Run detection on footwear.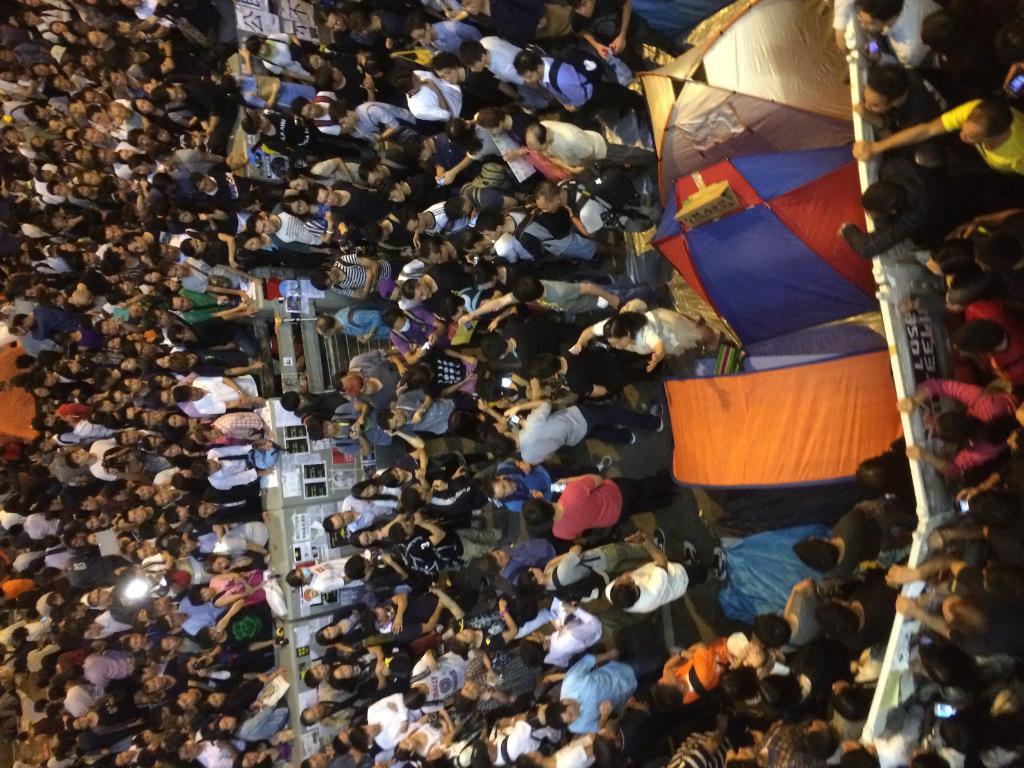
Result: <region>654, 466, 682, 508</region>.
